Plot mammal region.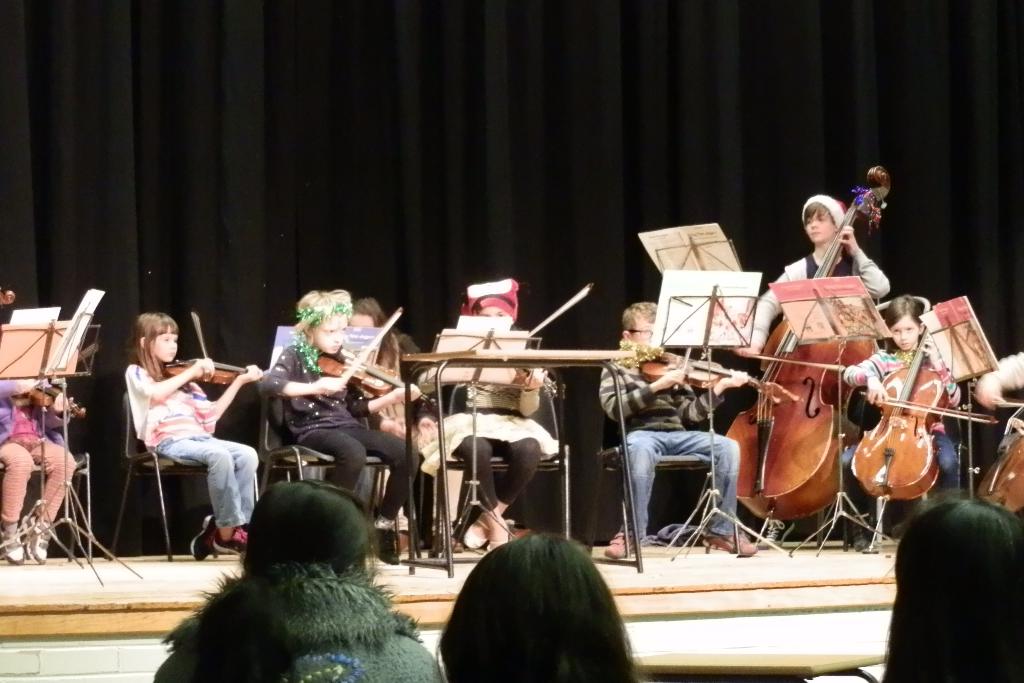
Plotted at bbox=[970, 344, 1023, 414].
